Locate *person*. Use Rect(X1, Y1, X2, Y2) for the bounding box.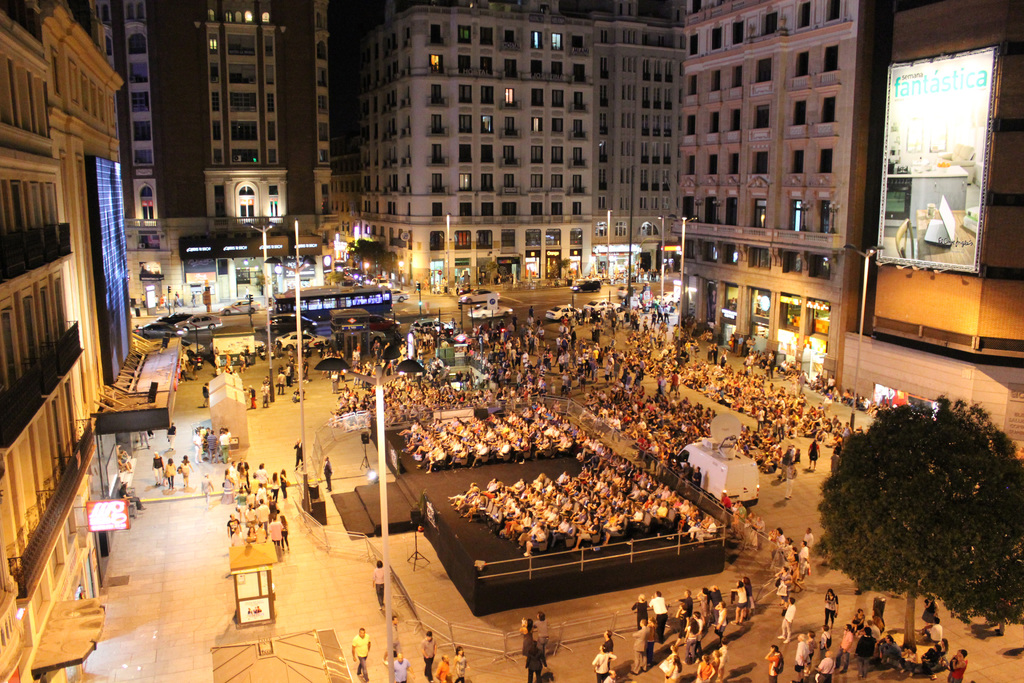
Rect(162, 419, 178, 441).
